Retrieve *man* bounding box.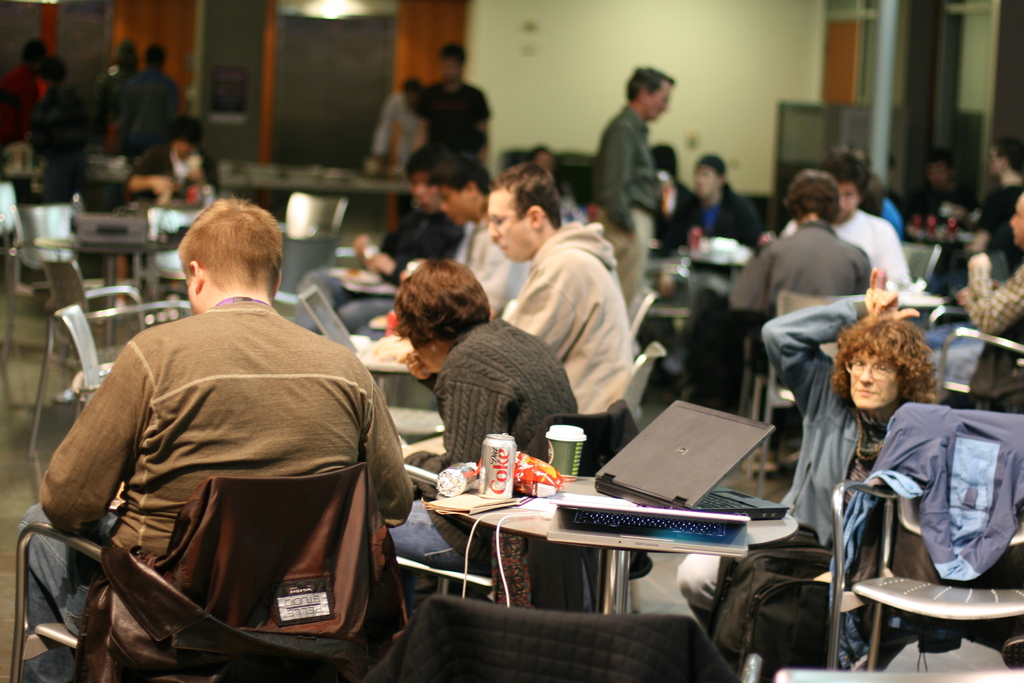
Bounding box: (0,35,47,155).
